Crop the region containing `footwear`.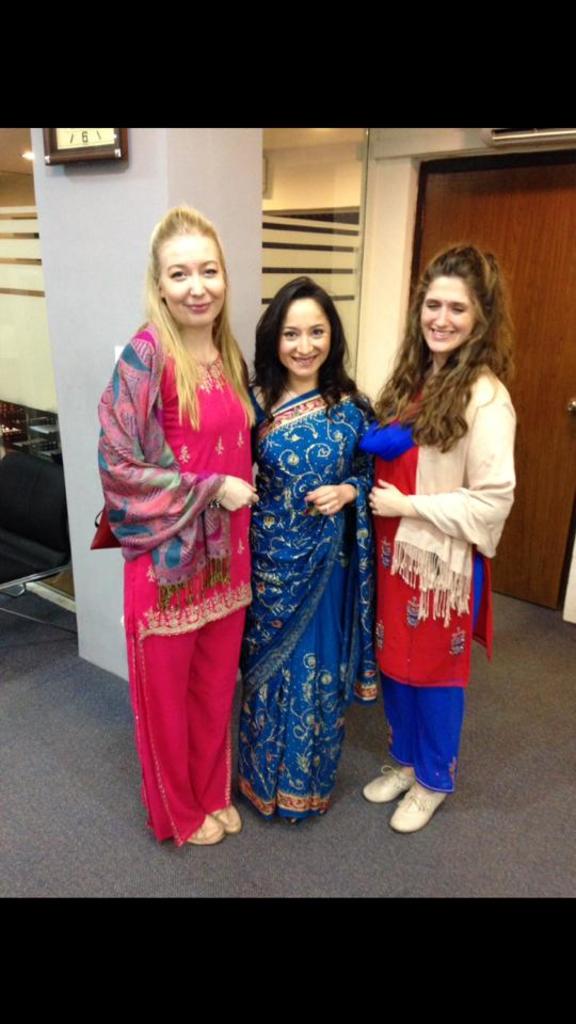
Crop region: bbox=[185, 812, 229, 846].
